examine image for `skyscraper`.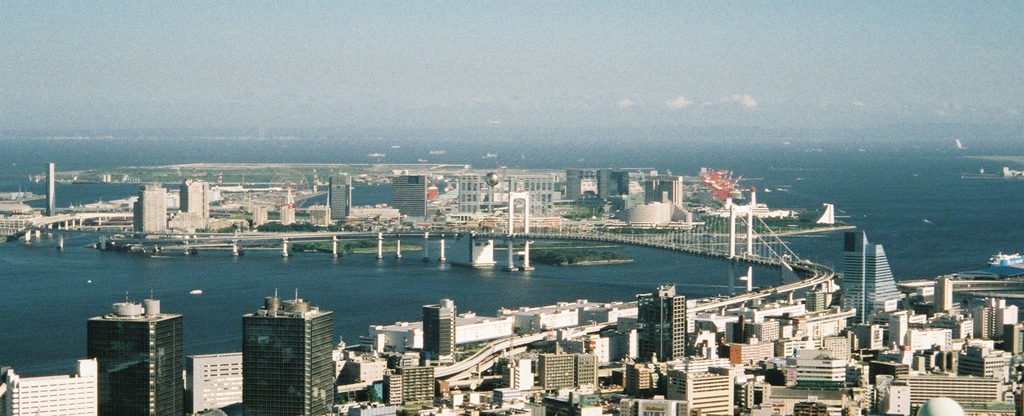
Examination result: detection(239, 287, 343, 415).
